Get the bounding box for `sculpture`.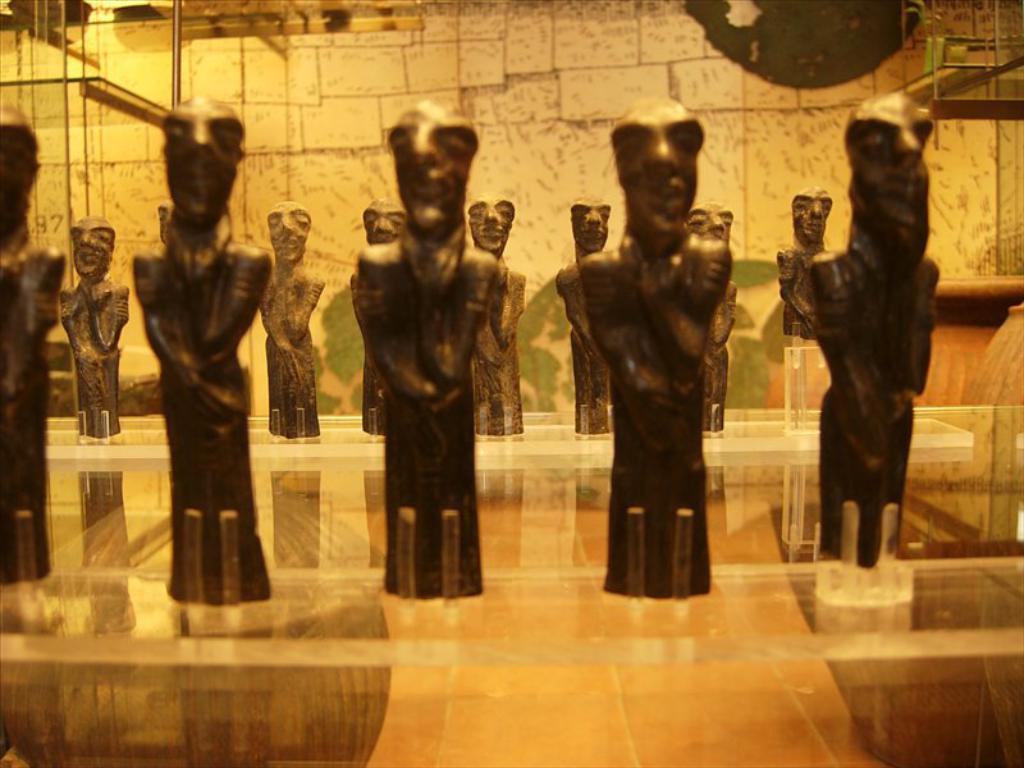
bbox=[55, 214, 140, 440].
